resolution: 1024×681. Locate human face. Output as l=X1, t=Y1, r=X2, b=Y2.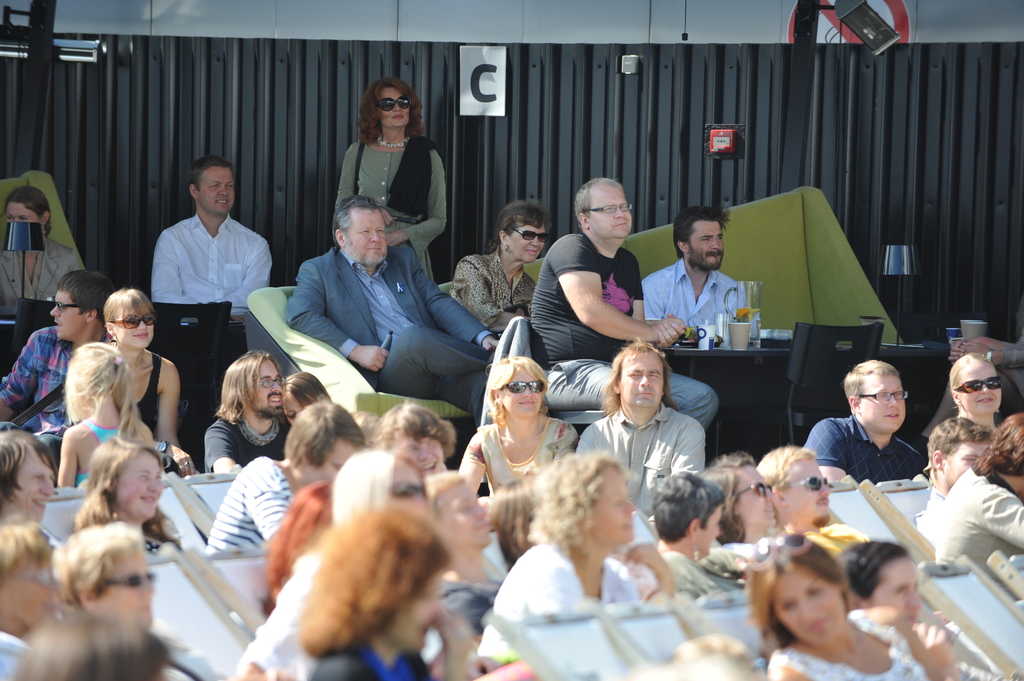
l=379, t=83, r=411, b=128.
